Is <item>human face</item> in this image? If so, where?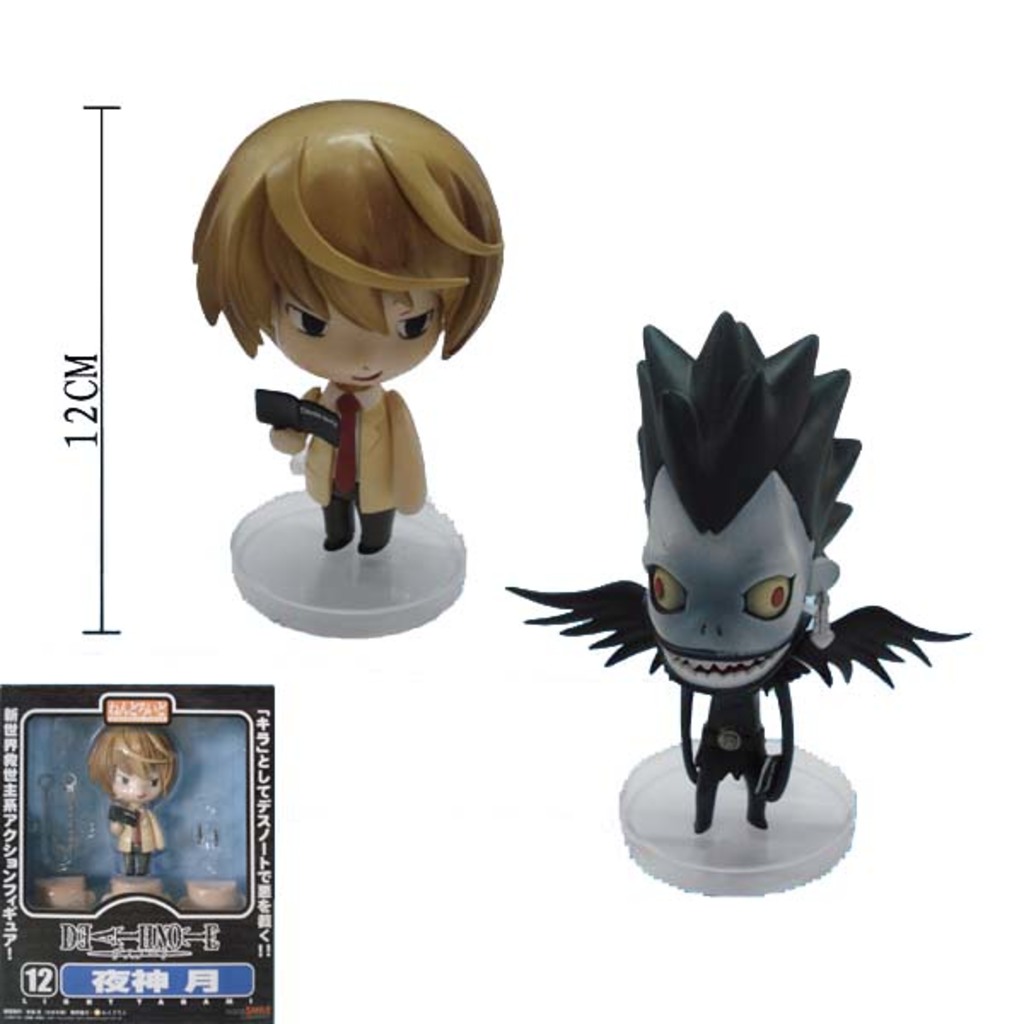
Yes, at x1=640 y1=468 x2=817 y2=689.
